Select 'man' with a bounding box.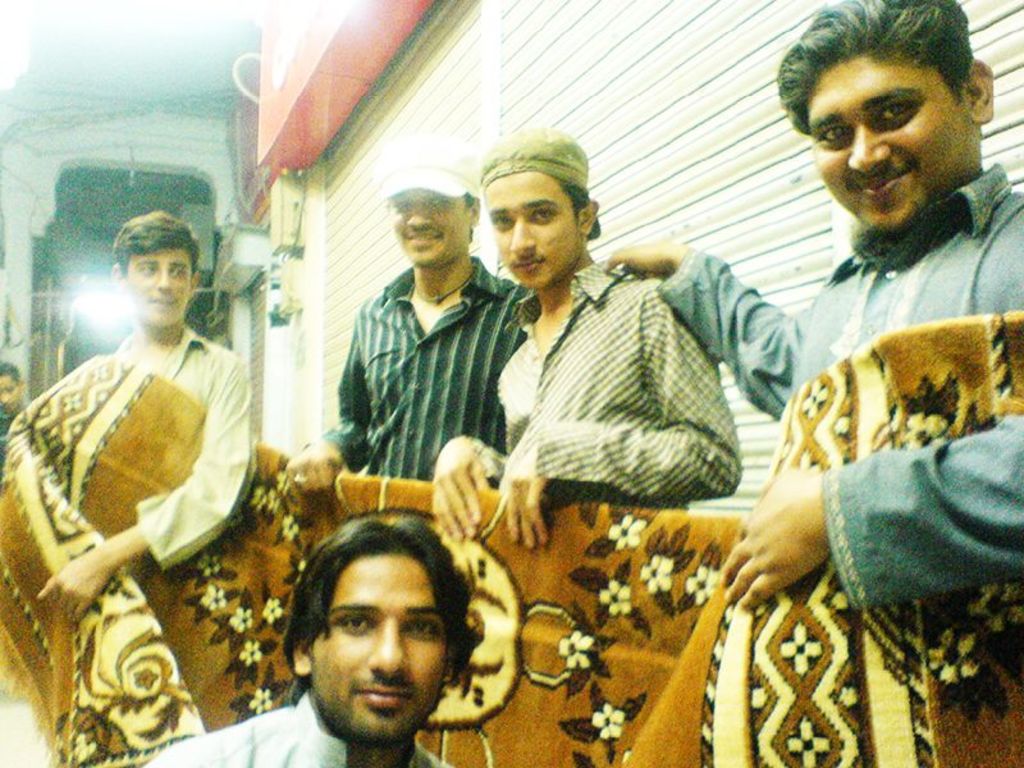
Rect(434, 146, 750, 577).
